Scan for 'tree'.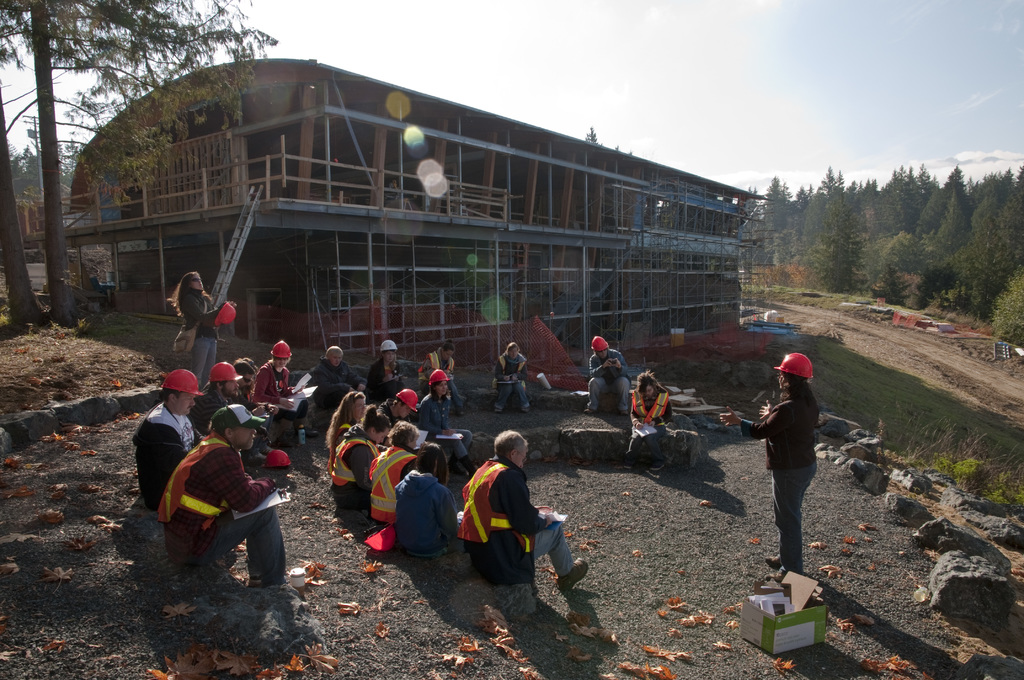
Scan result: [0, 0, 281, 339].
